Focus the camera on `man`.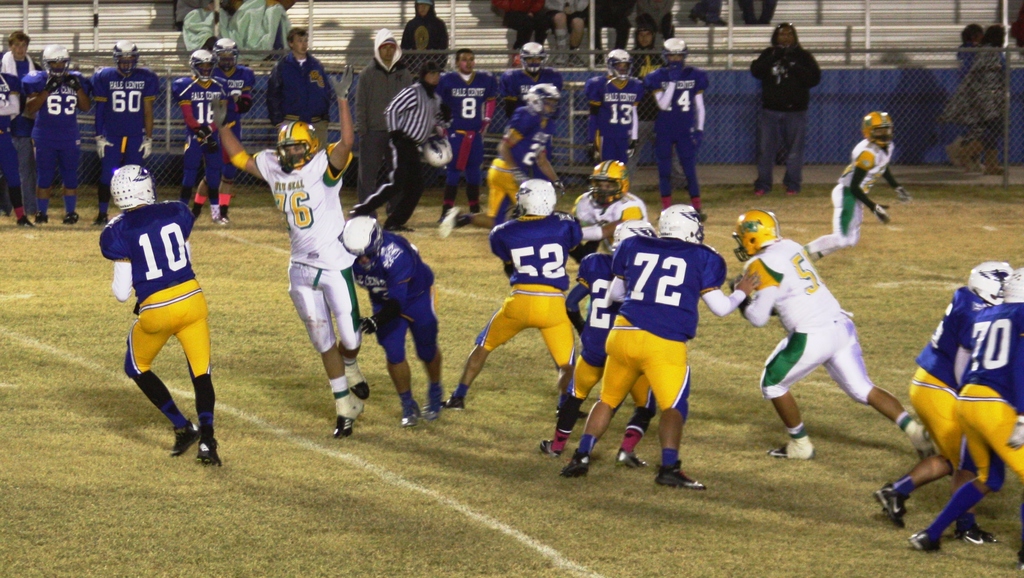
Focus region: {"x1": 265, "y1": 25, "x2": 334, "y2": 152}.
